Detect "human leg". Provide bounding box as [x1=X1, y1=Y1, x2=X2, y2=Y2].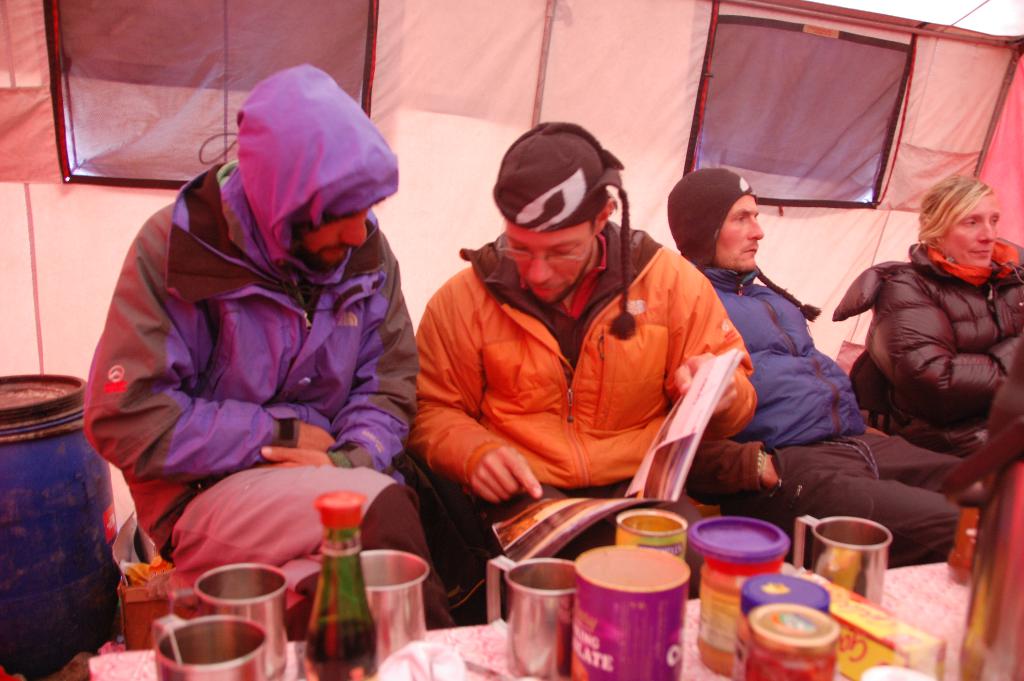
[x1=721, y1=444, x2=962, y2=564].
